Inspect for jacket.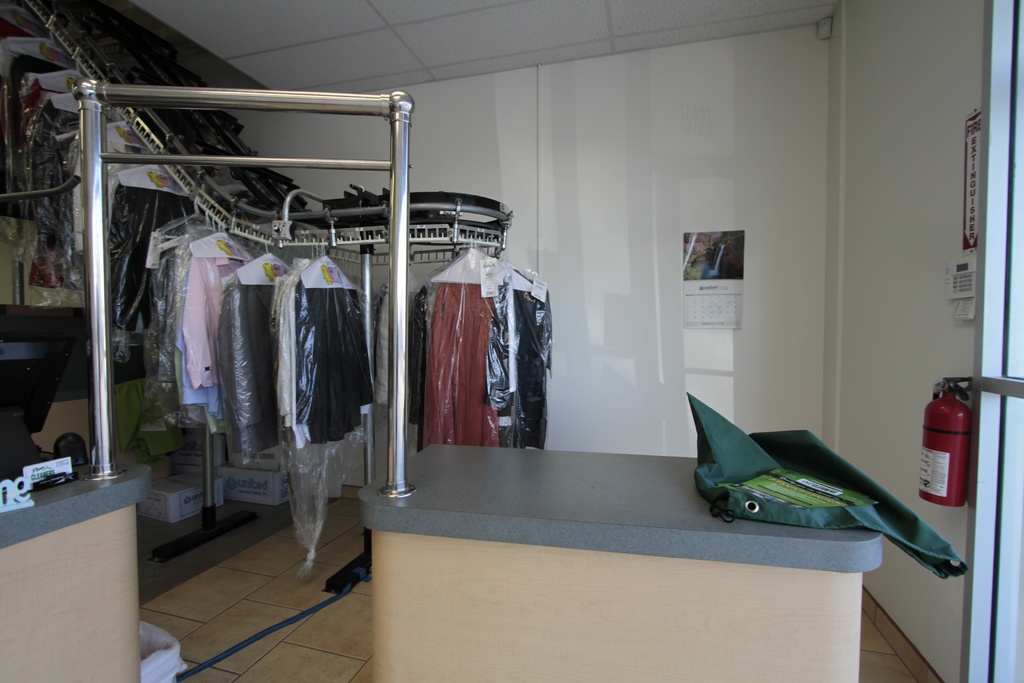
Inspection: [214, 283, 295, 459].
